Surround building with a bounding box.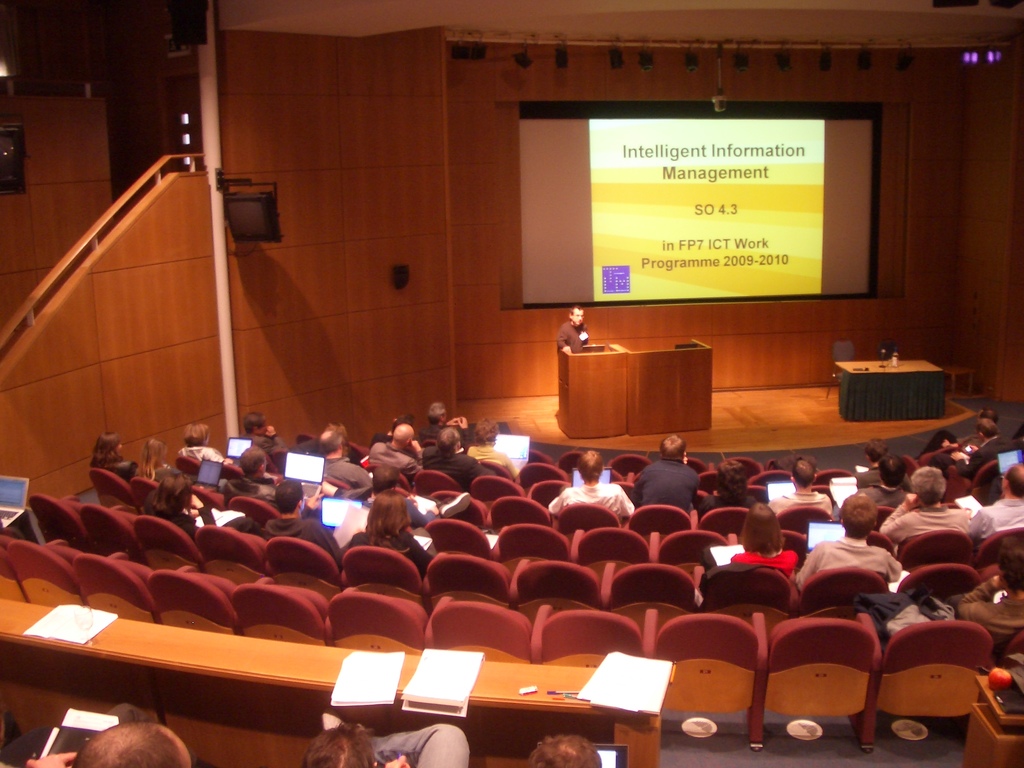
0 0 1023 767.
